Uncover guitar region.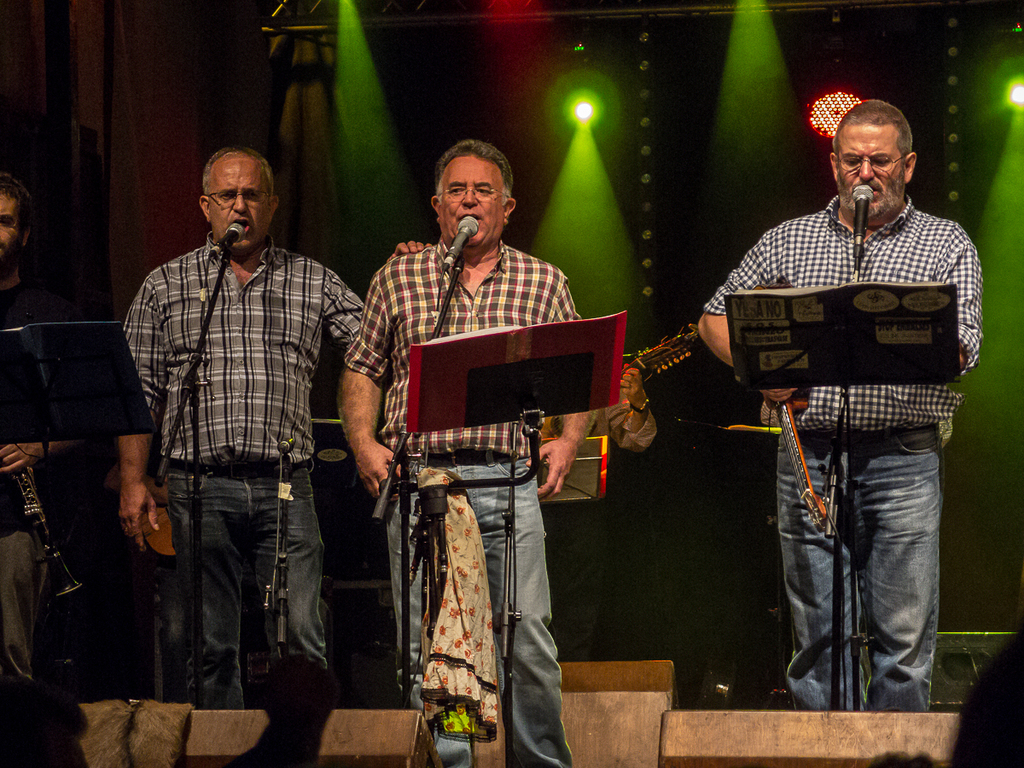
Uncovered: [750,283,825,527].
